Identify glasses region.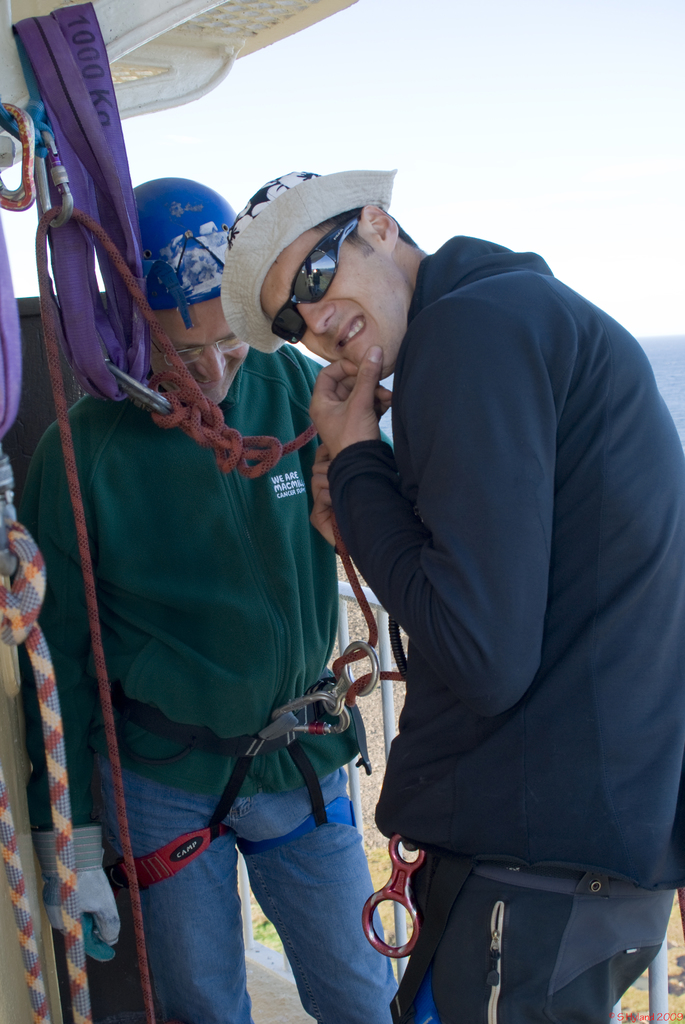
Region: <bbox>269, 218, 361, 340</bbox>.
